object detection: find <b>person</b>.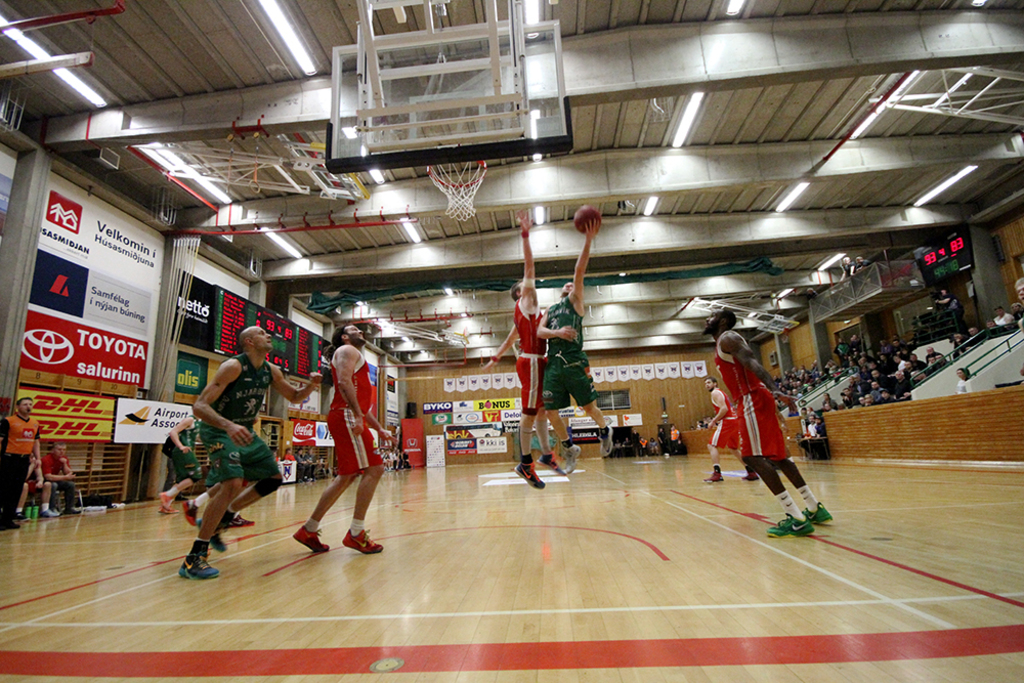
(650, 436, 665, 455).
